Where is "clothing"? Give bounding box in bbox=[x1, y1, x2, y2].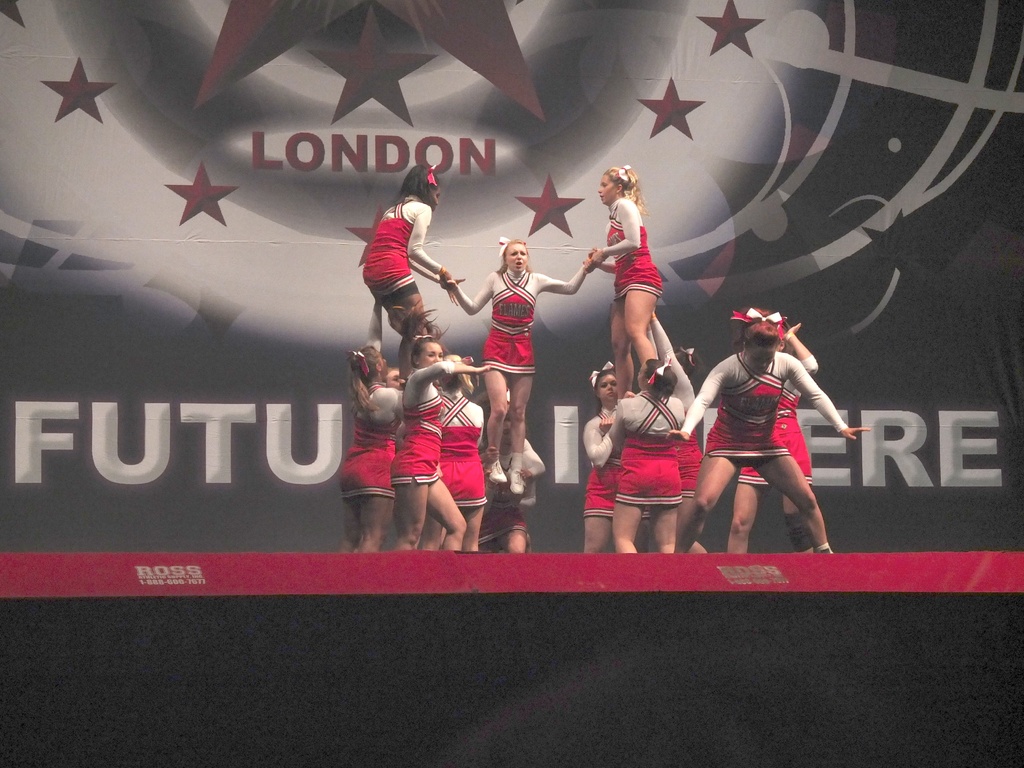
bbox=[392, 360, 447, 486].
